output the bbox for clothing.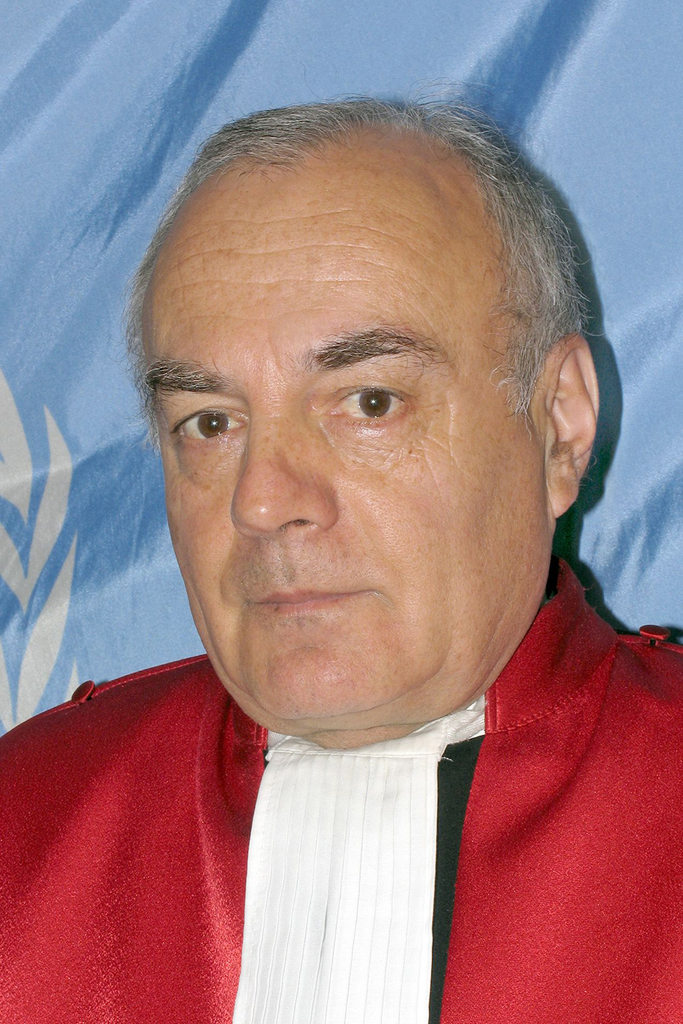
[0,542,682,1022].
